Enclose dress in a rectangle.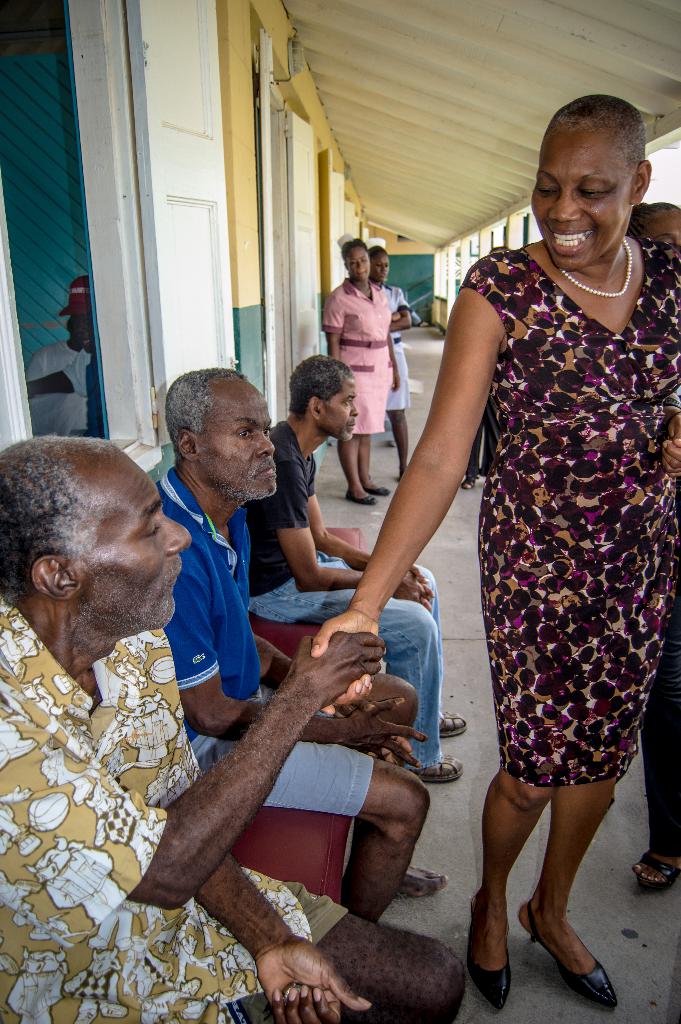
x1=316, y1=274, x2=389, y2=435.
